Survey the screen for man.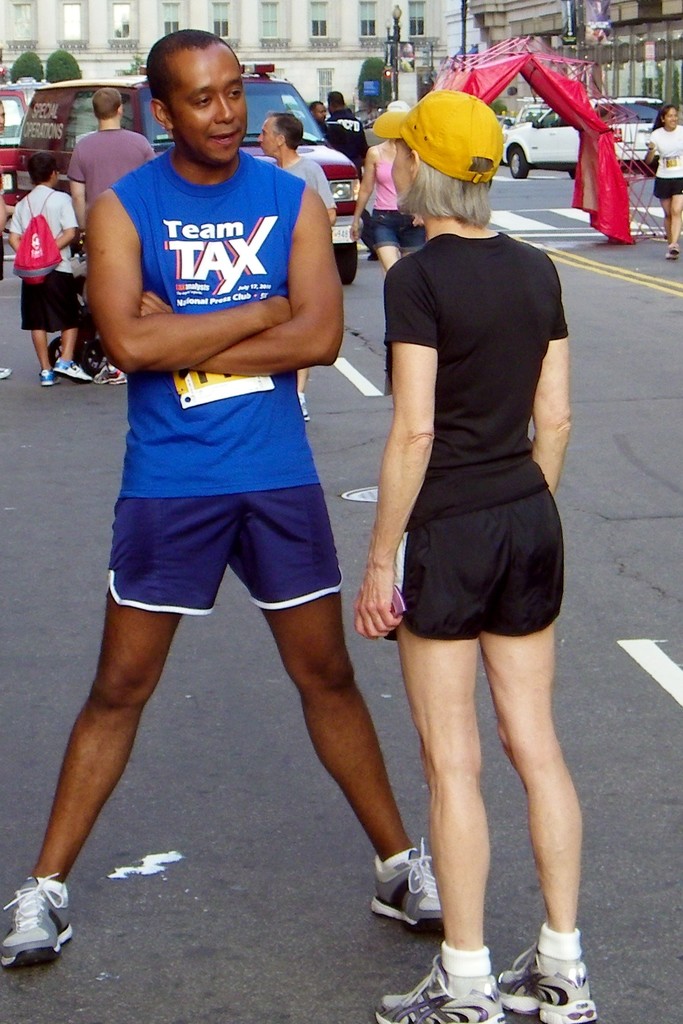
Survey found: pyautogui.locateOnScreen(61, 81, 158, 373).
